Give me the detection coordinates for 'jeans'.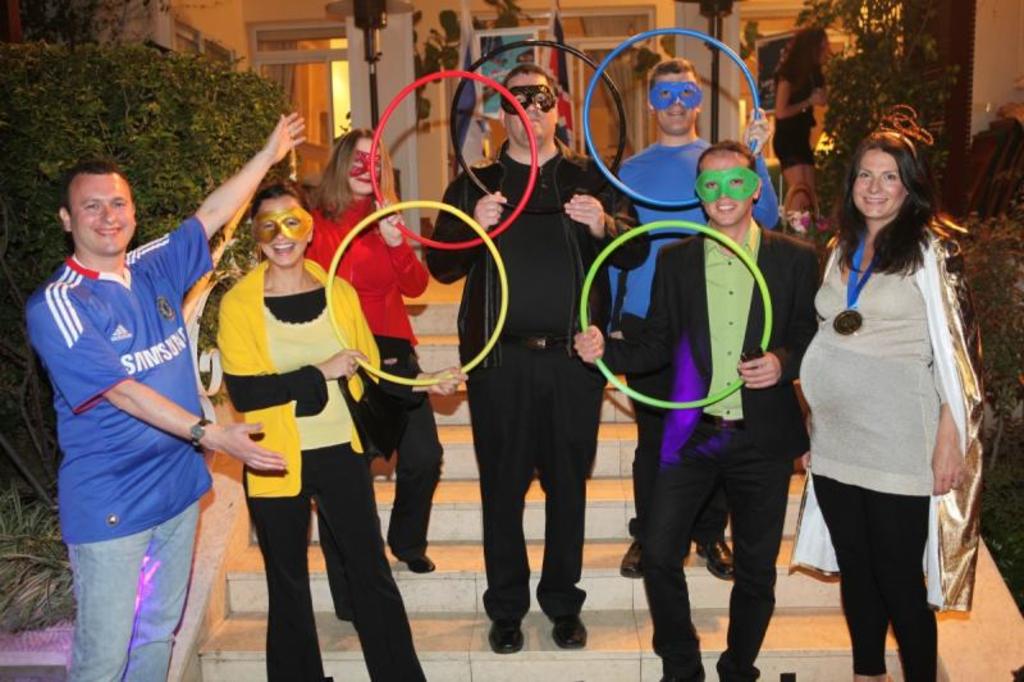
locate(799, 468, 937, 681).
